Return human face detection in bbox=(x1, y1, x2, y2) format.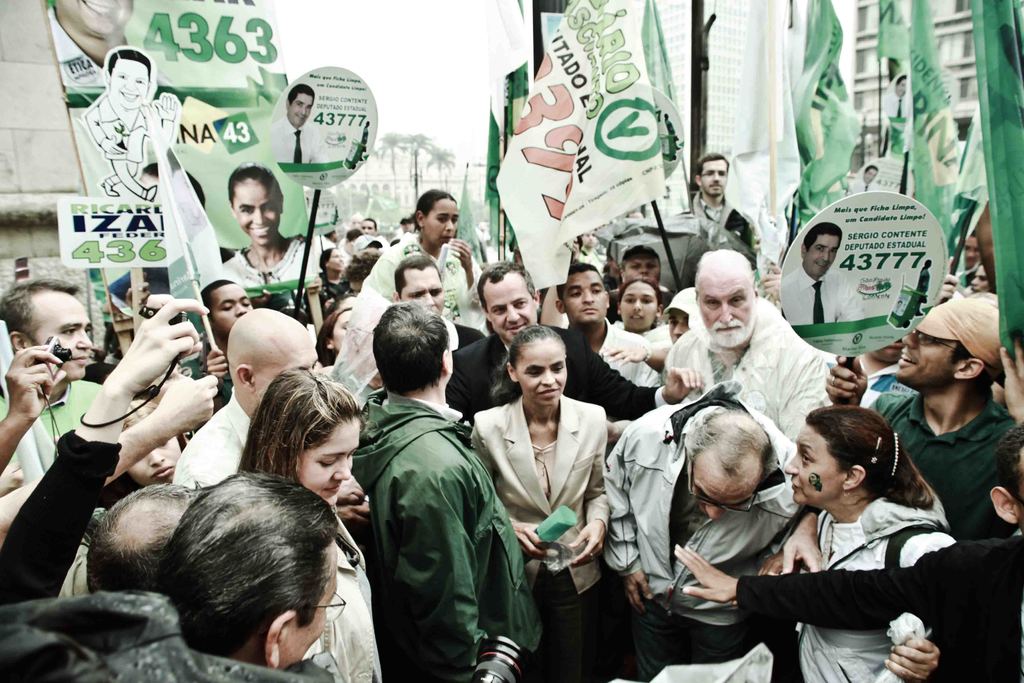
bbox=(231, 185, 277, 252).
